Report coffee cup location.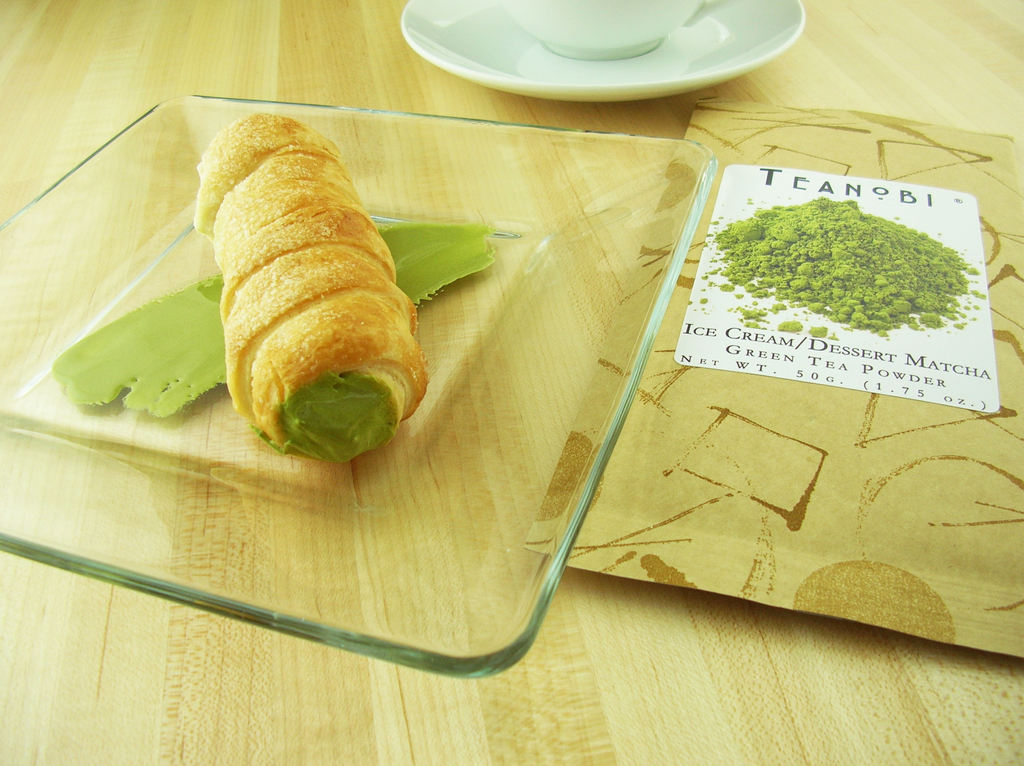
Report: (left=505, top=0, right=737, bottom=58).
